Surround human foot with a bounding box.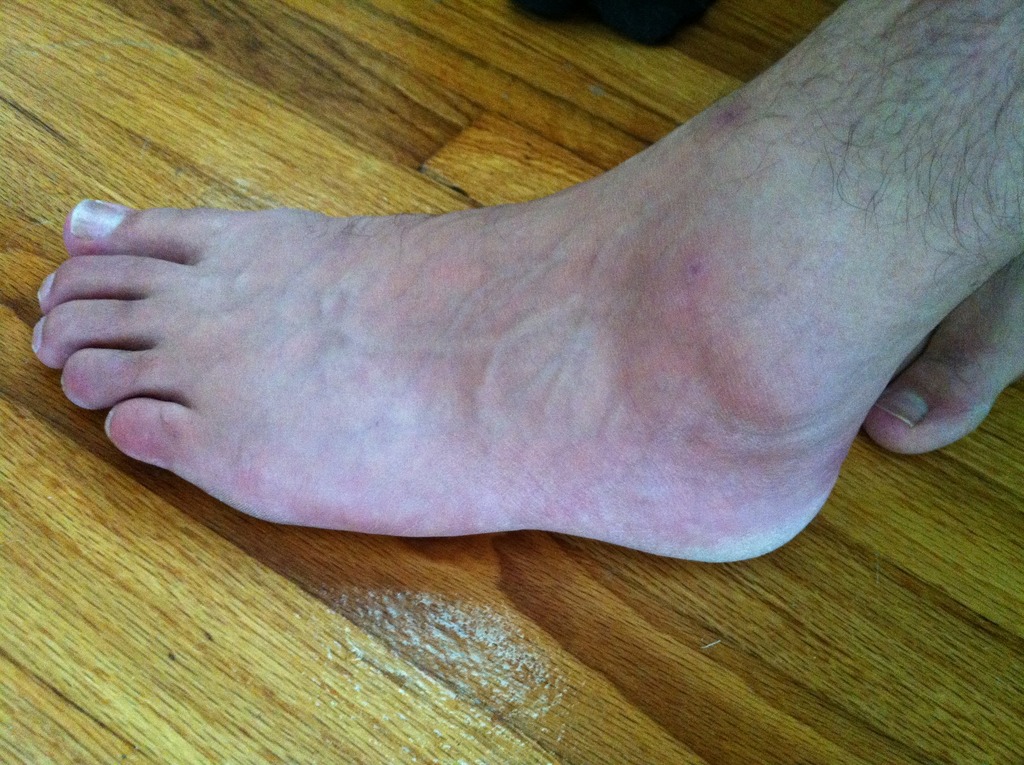
BBox(855, 250, 1023, 457).
